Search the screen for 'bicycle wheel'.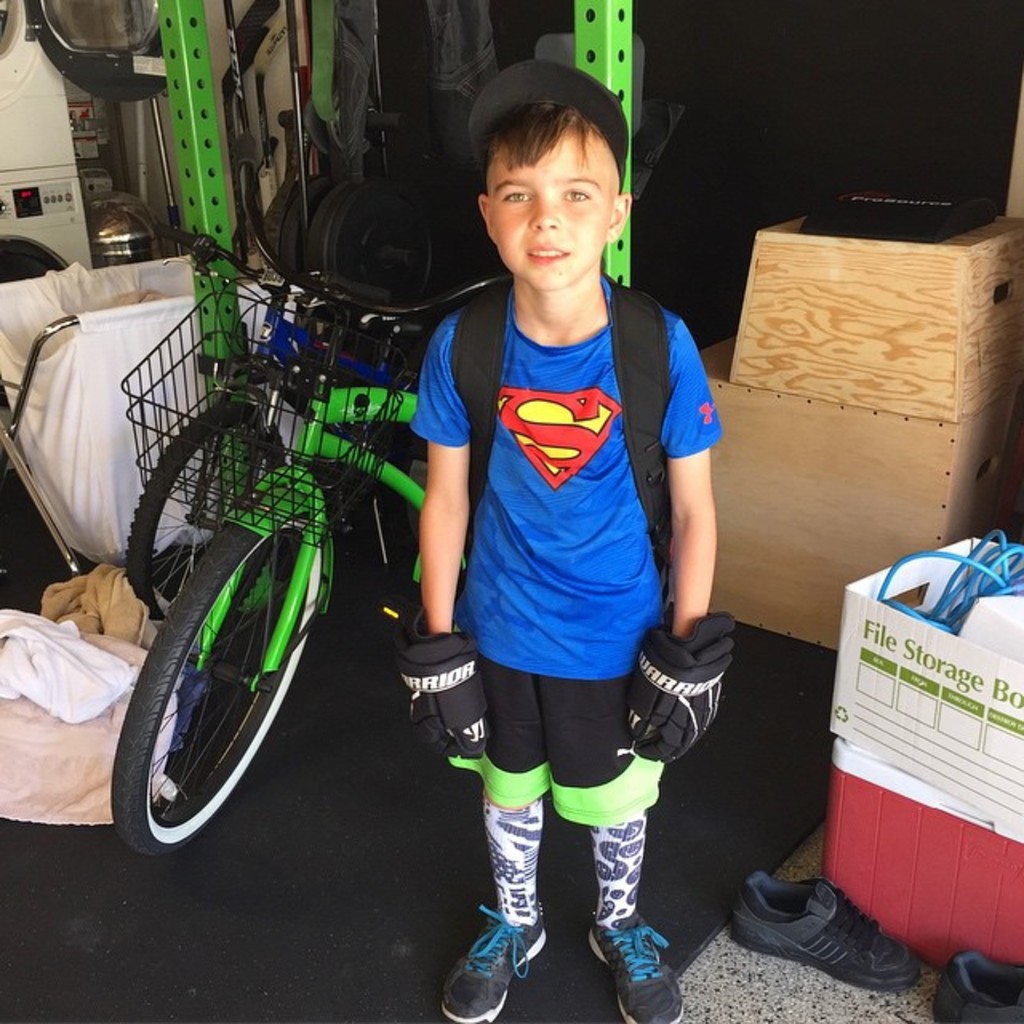
Found at BBox(102, 477, 334, 856).
